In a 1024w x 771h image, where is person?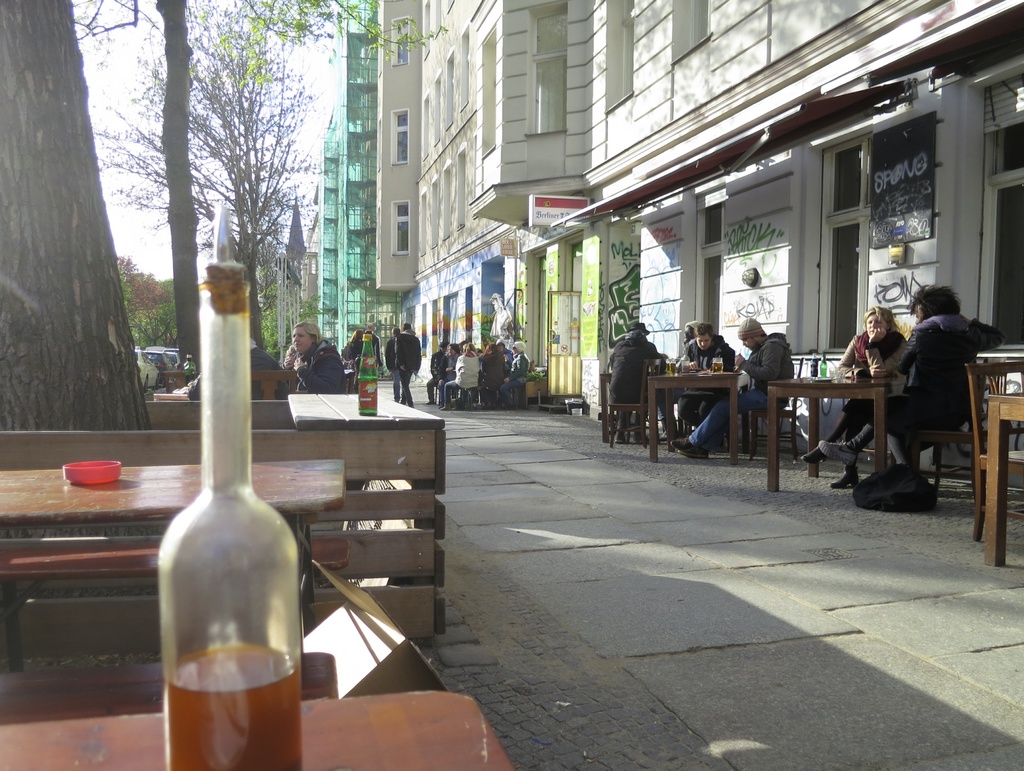
<region>820, 283, 1006, 502</region>.
